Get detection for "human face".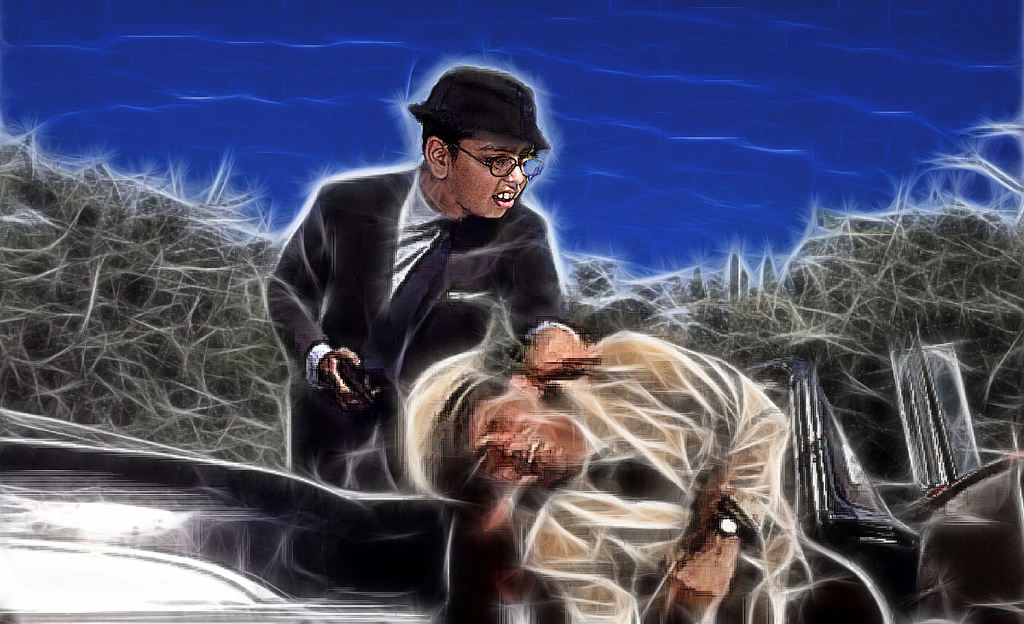
Detection: (449,128,534,217).
